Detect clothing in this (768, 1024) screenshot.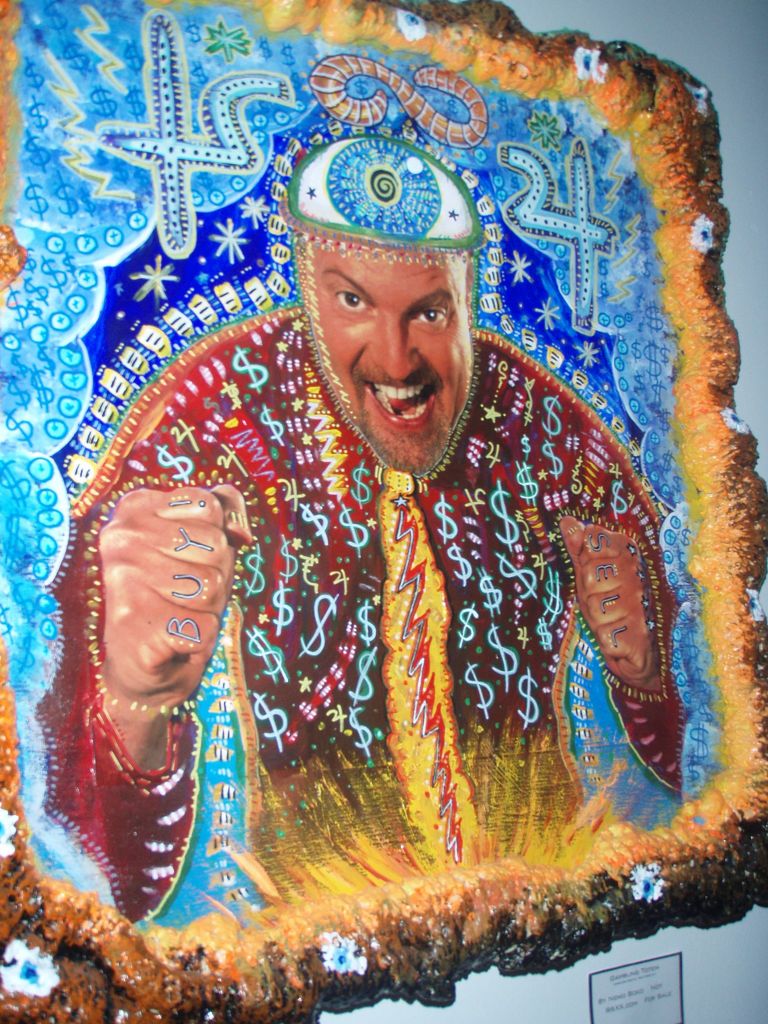
Detection: Rect(33, 307, 692, 922).
